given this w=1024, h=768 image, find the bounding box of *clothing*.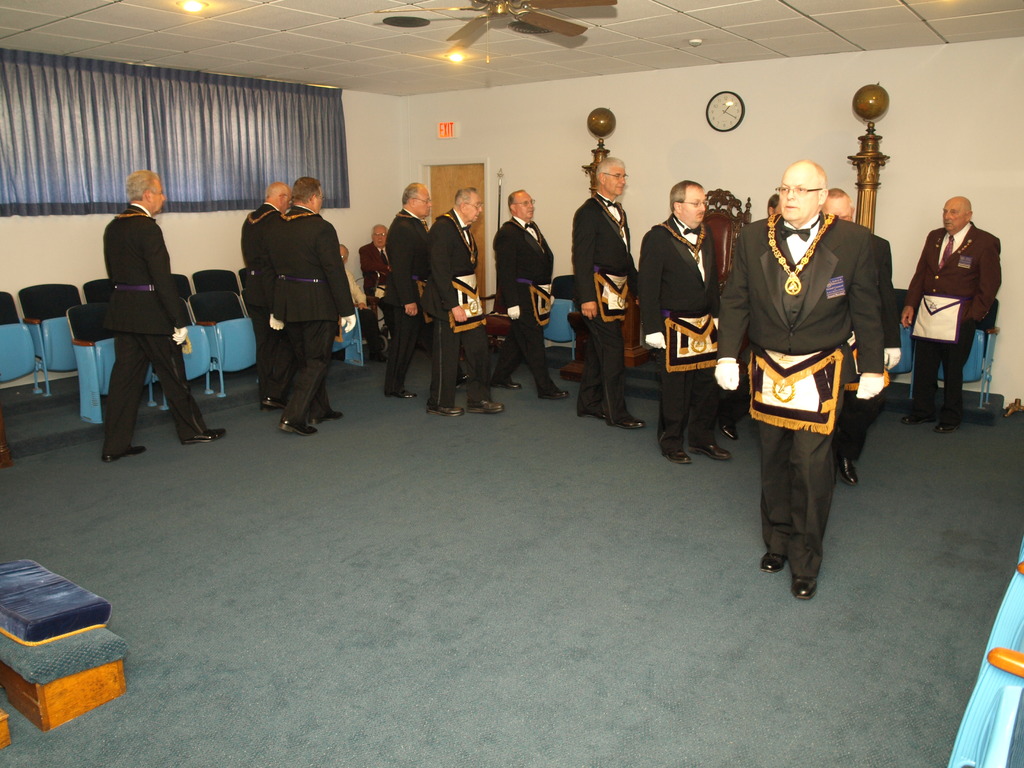
region(491, 211, 561, 395).
